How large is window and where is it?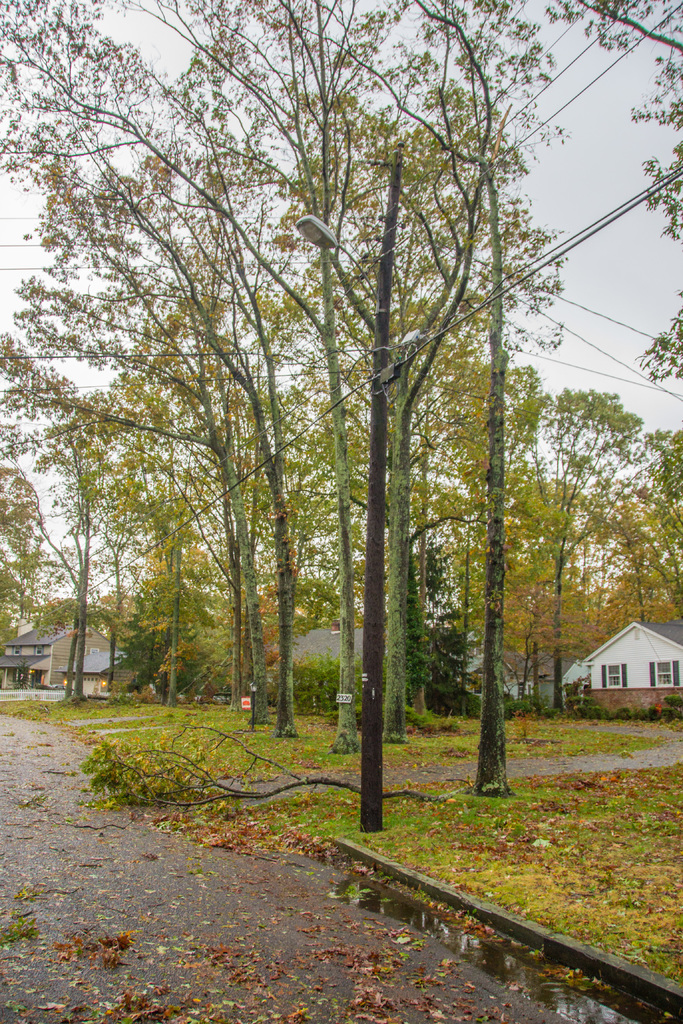
Bounding box: <bbox>12, 645, 23, 653</bbox>.
